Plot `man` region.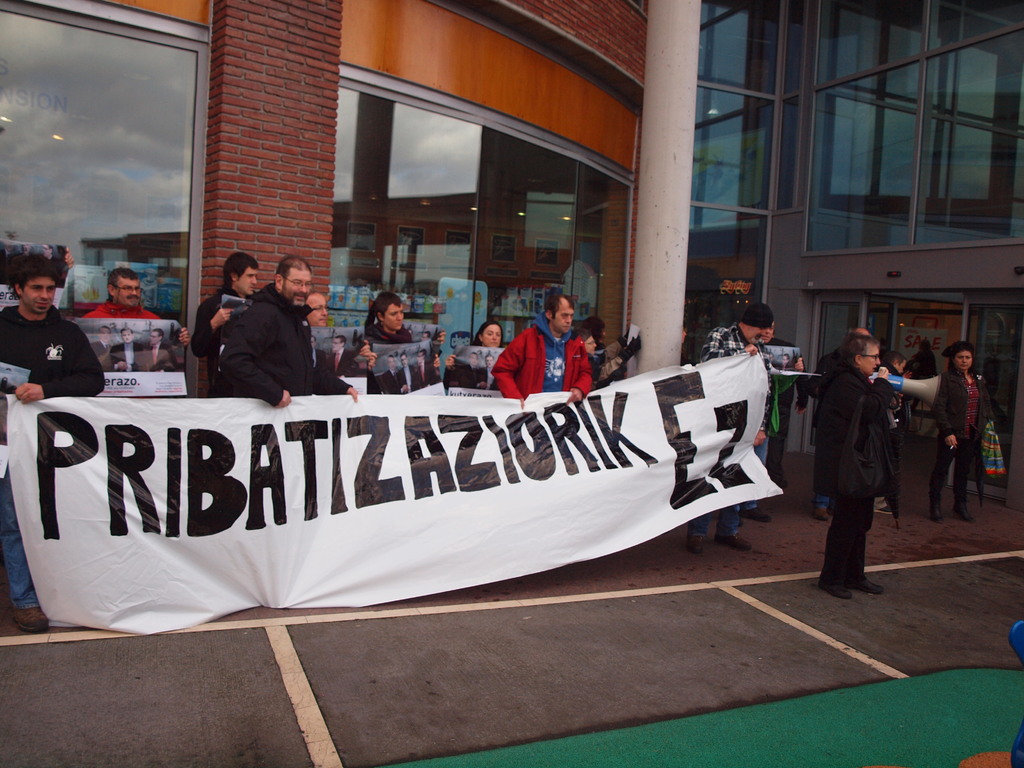
Plotted at 501, 298, 598, 407.
